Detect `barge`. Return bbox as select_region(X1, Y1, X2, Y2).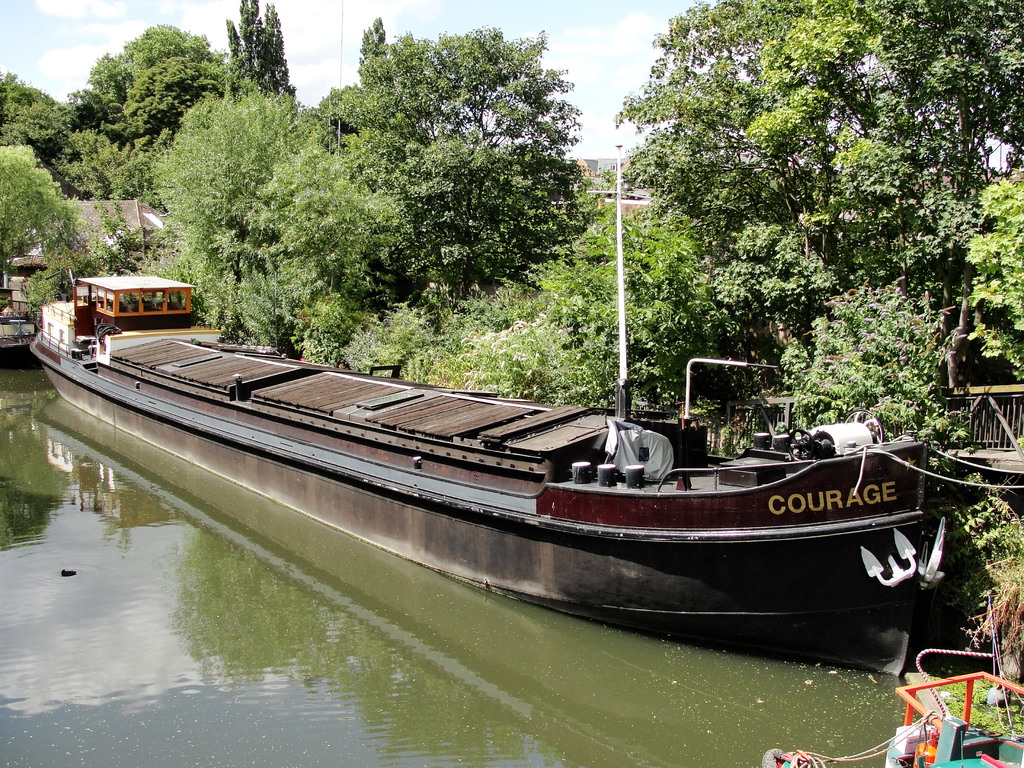
select_region(30, 143, 944, 675).
